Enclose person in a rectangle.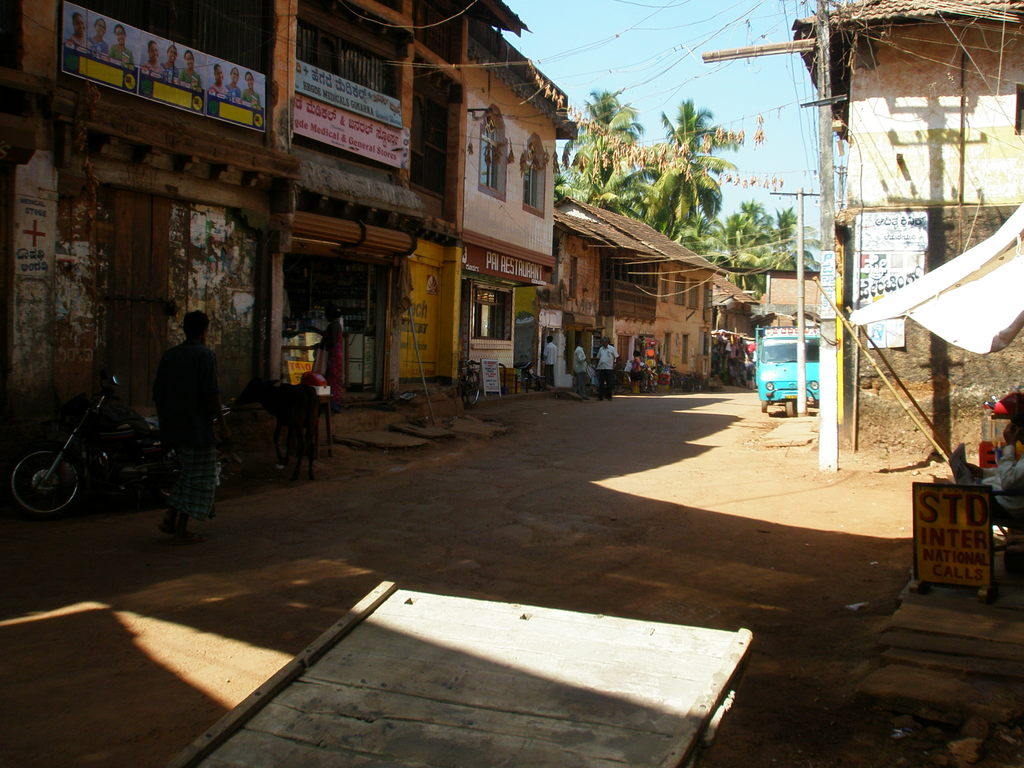
<box>177,51,202,87</box>.
